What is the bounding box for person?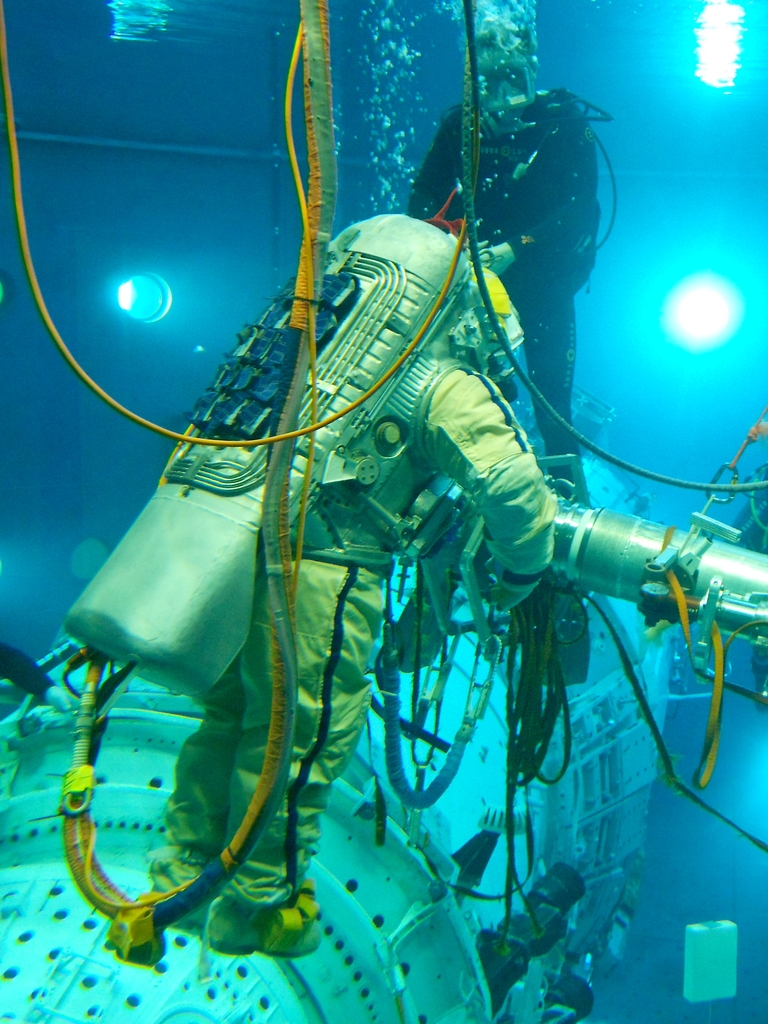
140, 250, 570, 956.
